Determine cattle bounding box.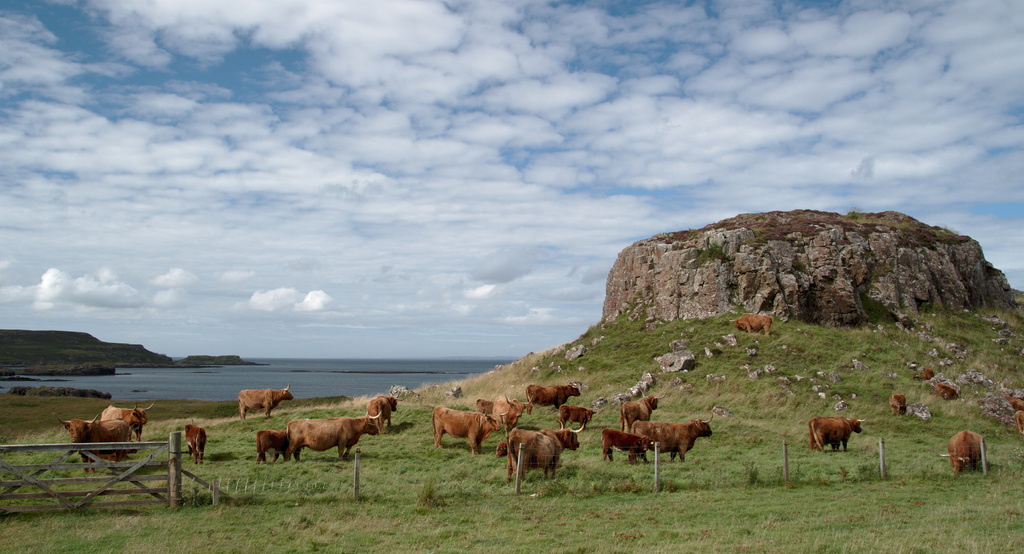
Determined: l=493, t=416, r=584, b=485.
